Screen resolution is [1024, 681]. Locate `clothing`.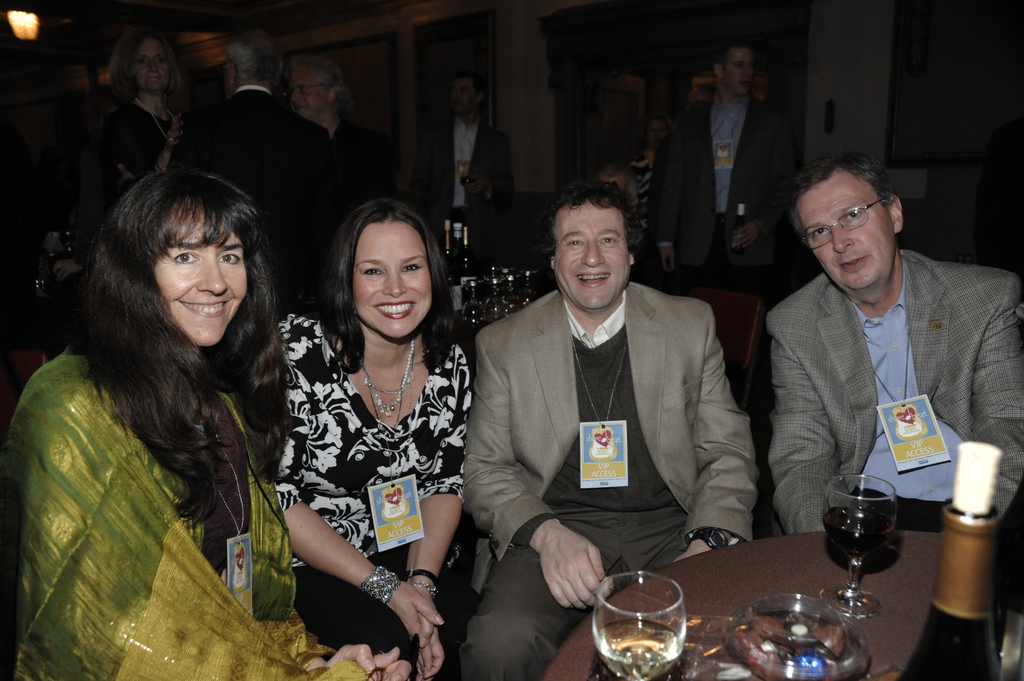
<box>413,113,516,220</box>.
